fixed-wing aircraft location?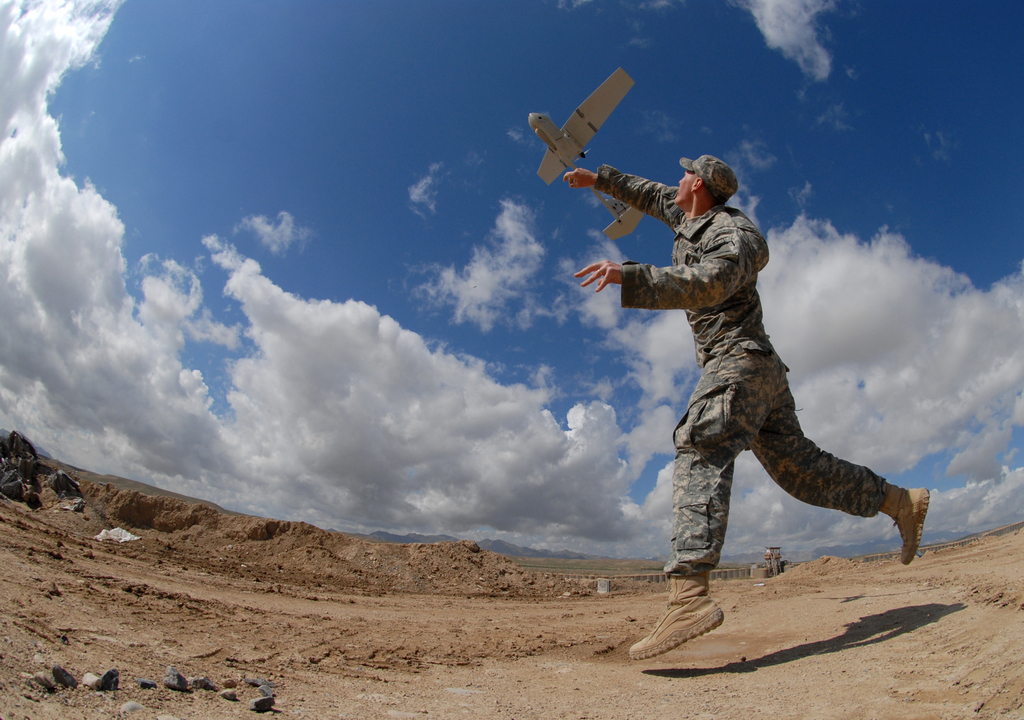
{"x1": 525, "y1": 58, "x2": 648, "y2": 239}
